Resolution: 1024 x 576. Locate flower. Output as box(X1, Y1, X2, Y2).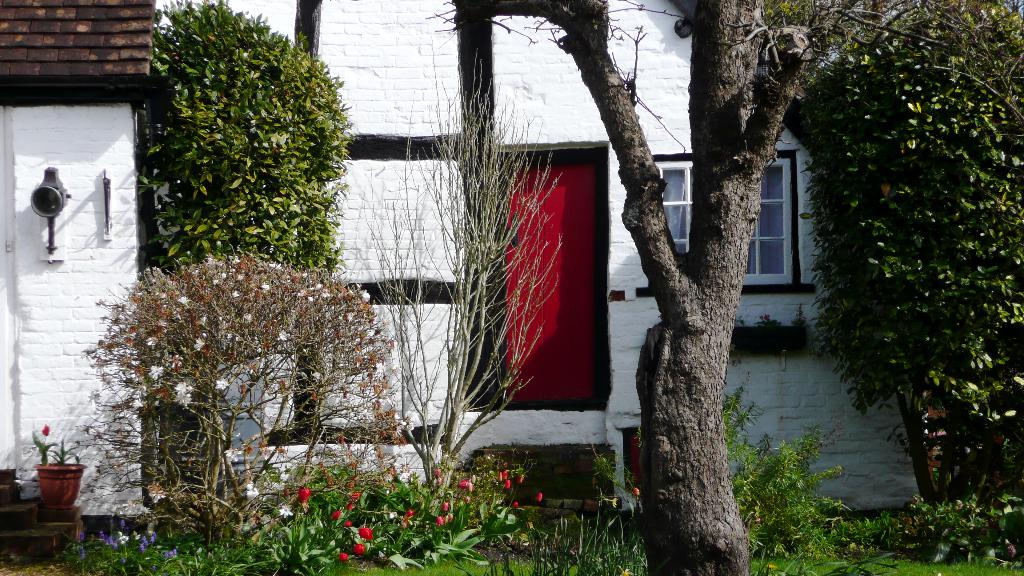
box(297, 486, 311, 504).
